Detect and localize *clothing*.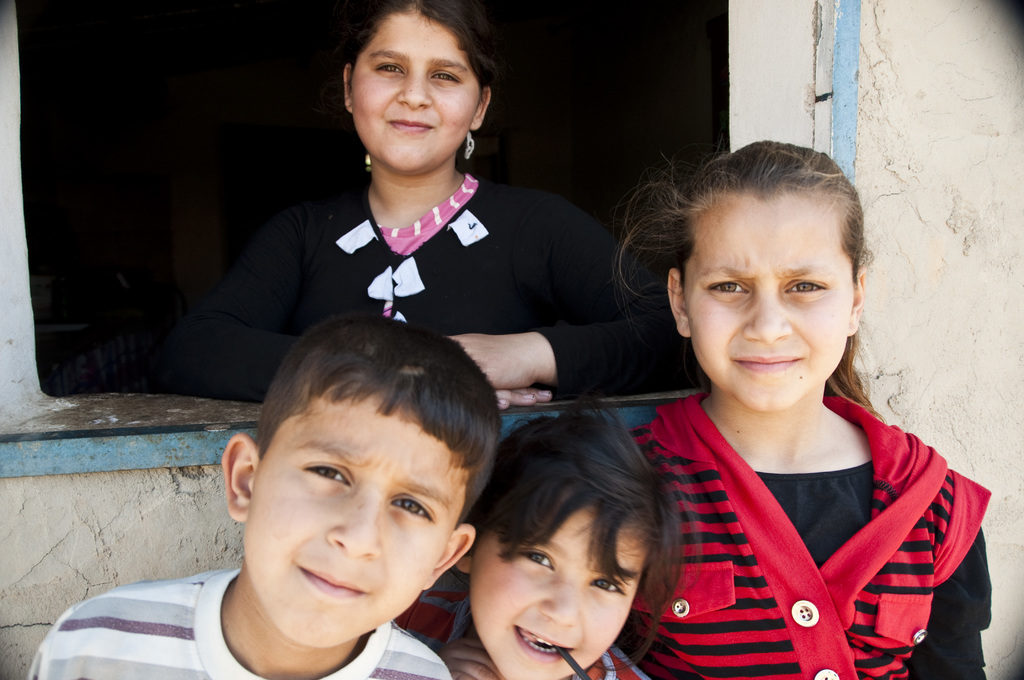
Localized at 623, 366, 986, 668.
